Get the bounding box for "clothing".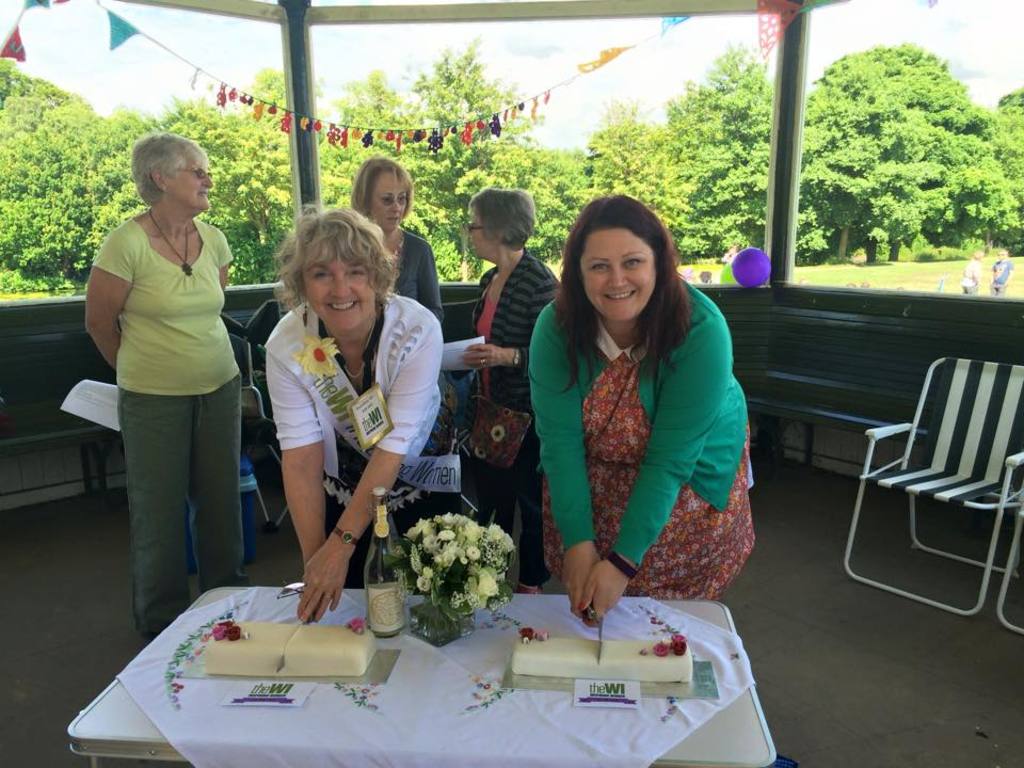
{"x1": 465, "y1": 249, "x2": 585, "y2": 579}.
